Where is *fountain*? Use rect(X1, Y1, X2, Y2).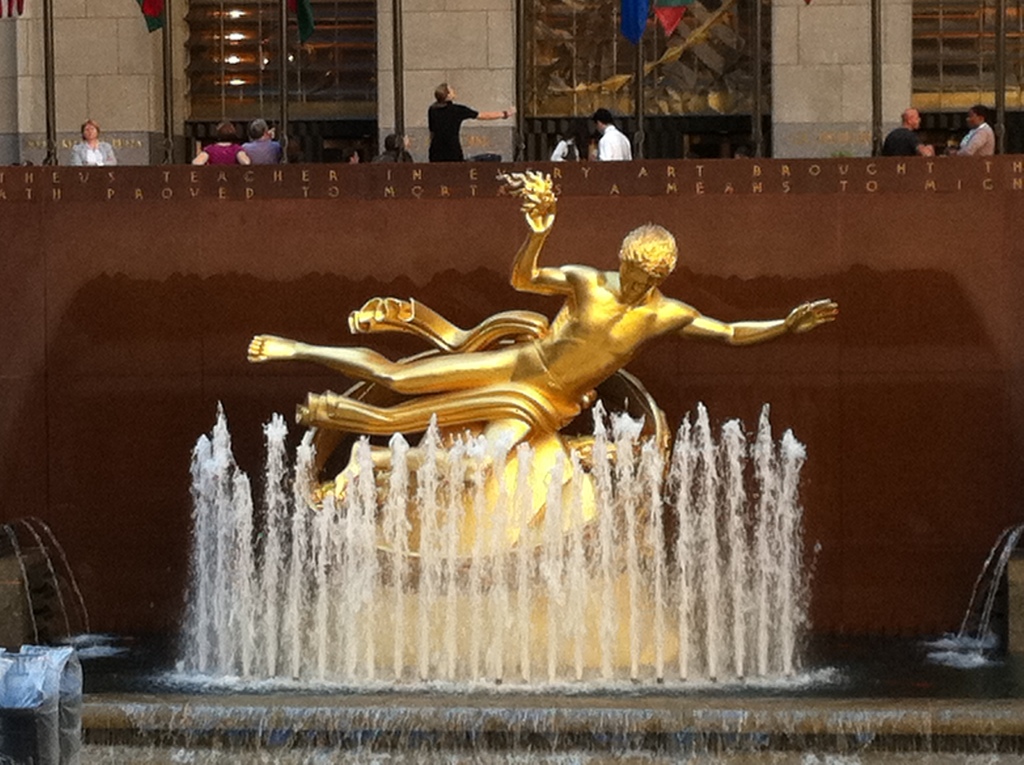
rect(104, 186, 851, 748).
